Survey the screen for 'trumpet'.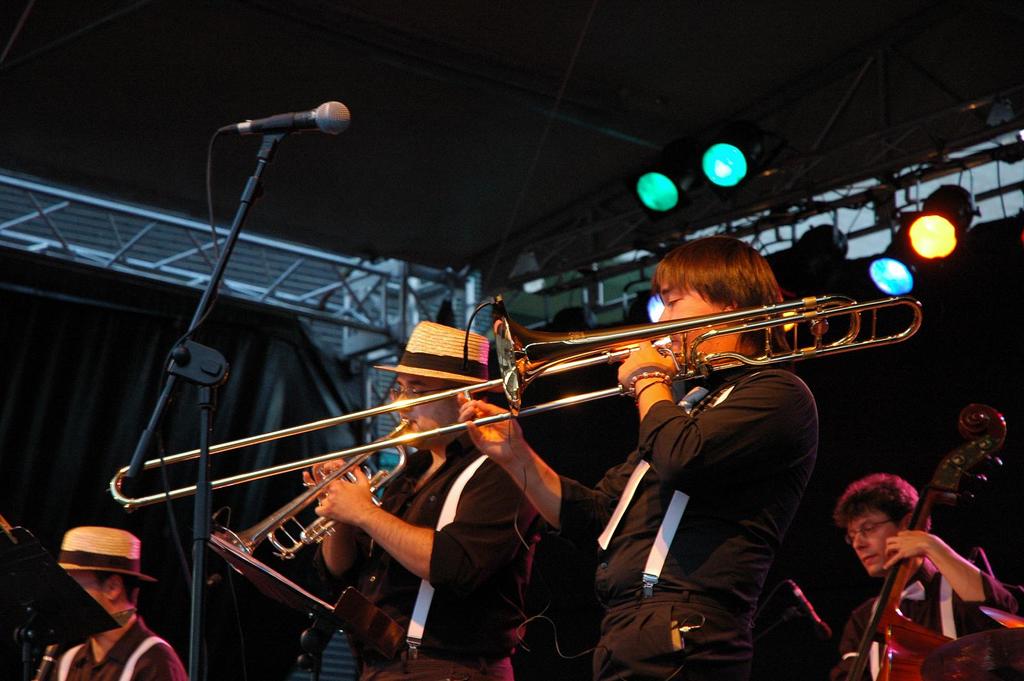
Survey found: select_region(102, 298, 920, 511).
